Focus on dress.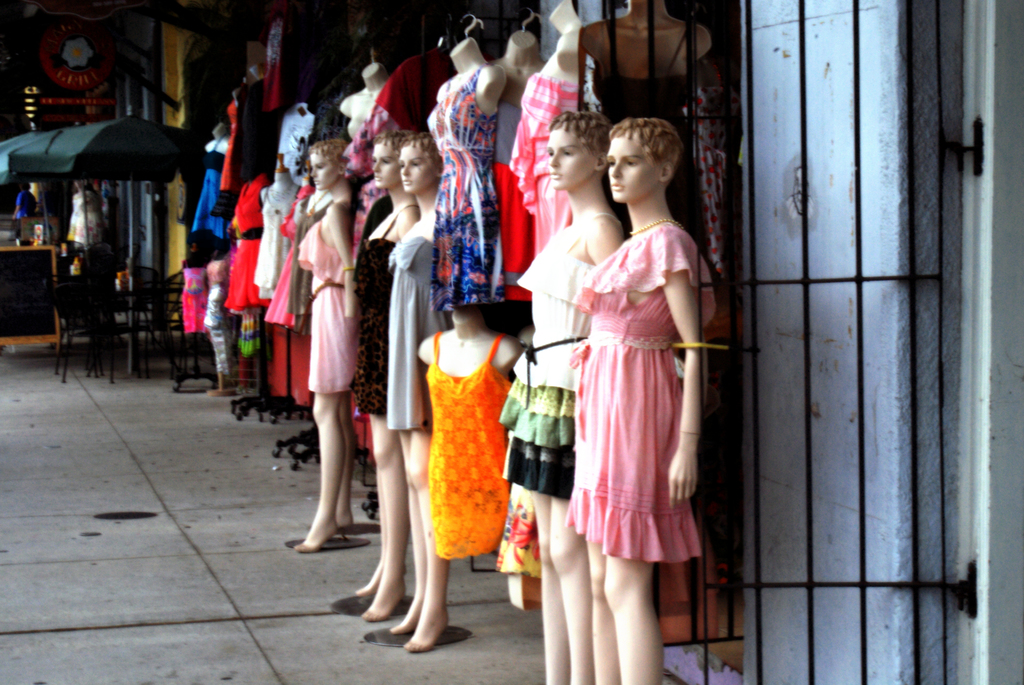
Focused at left=68, top=199, right=83, bottom=240.
